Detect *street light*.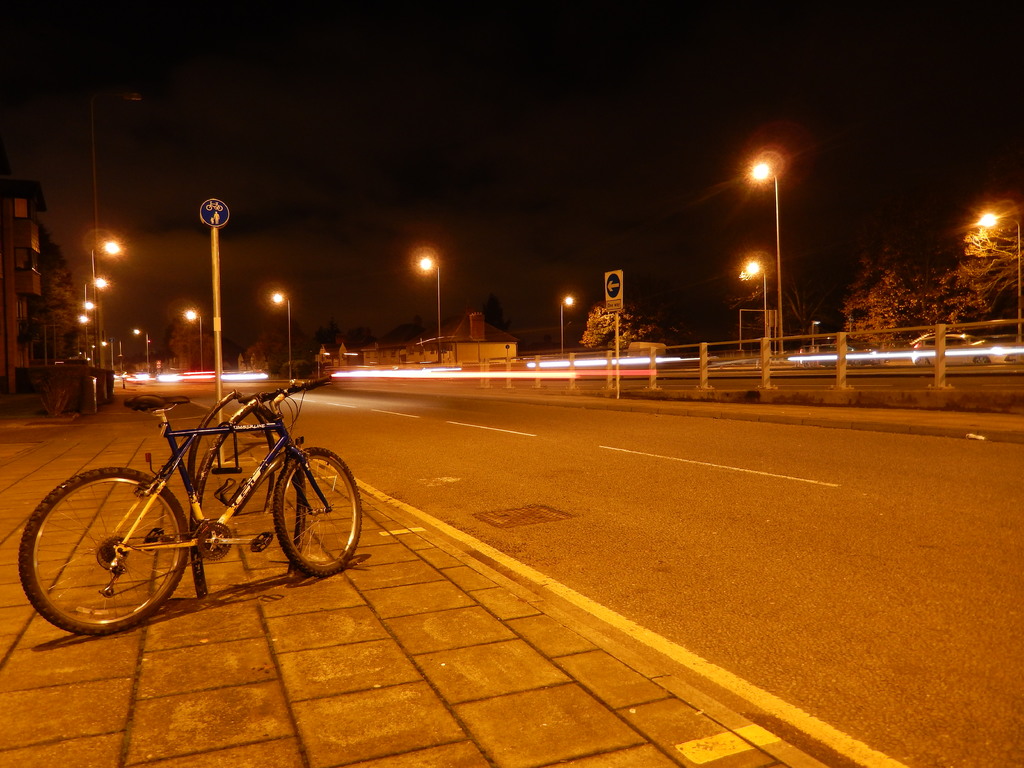
Detected at 408:255:448:359.
